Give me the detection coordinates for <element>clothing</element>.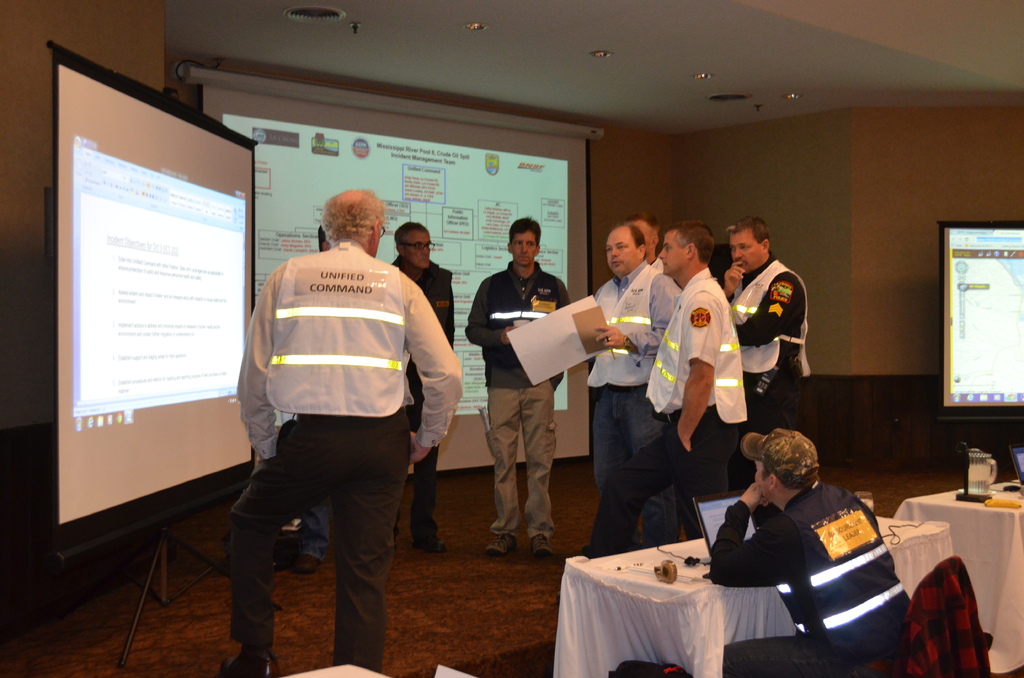
bbox=(710, 476, 913, 677).
